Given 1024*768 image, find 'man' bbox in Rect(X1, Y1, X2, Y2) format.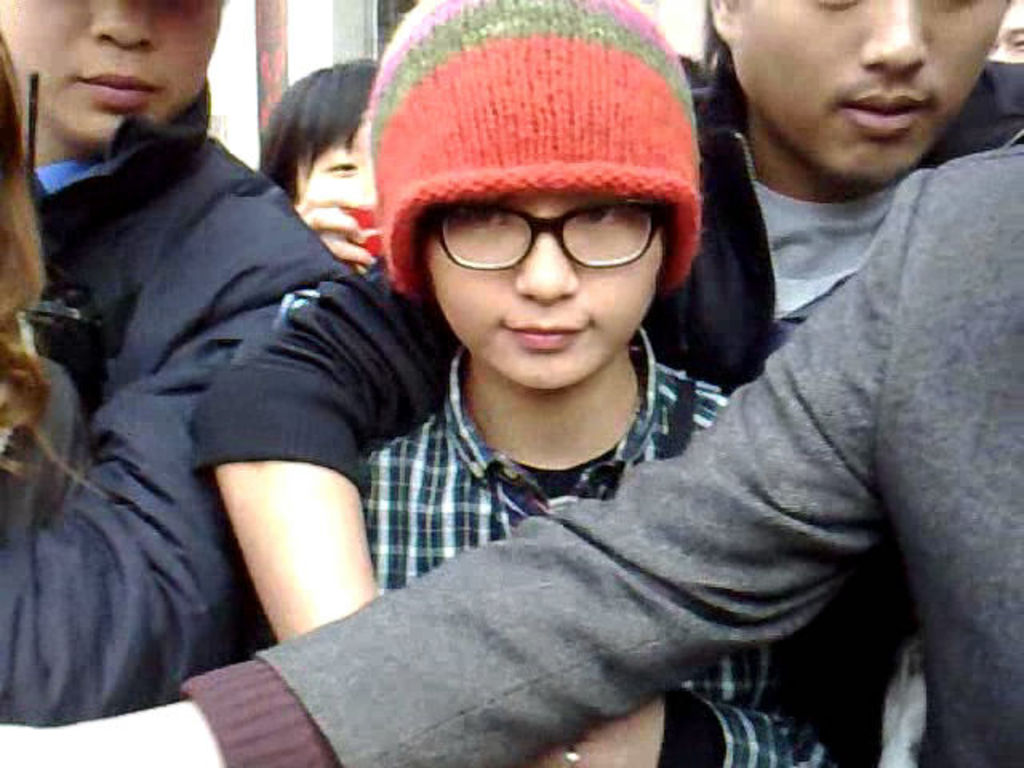
Rect(0, 146, 1022, 766).
